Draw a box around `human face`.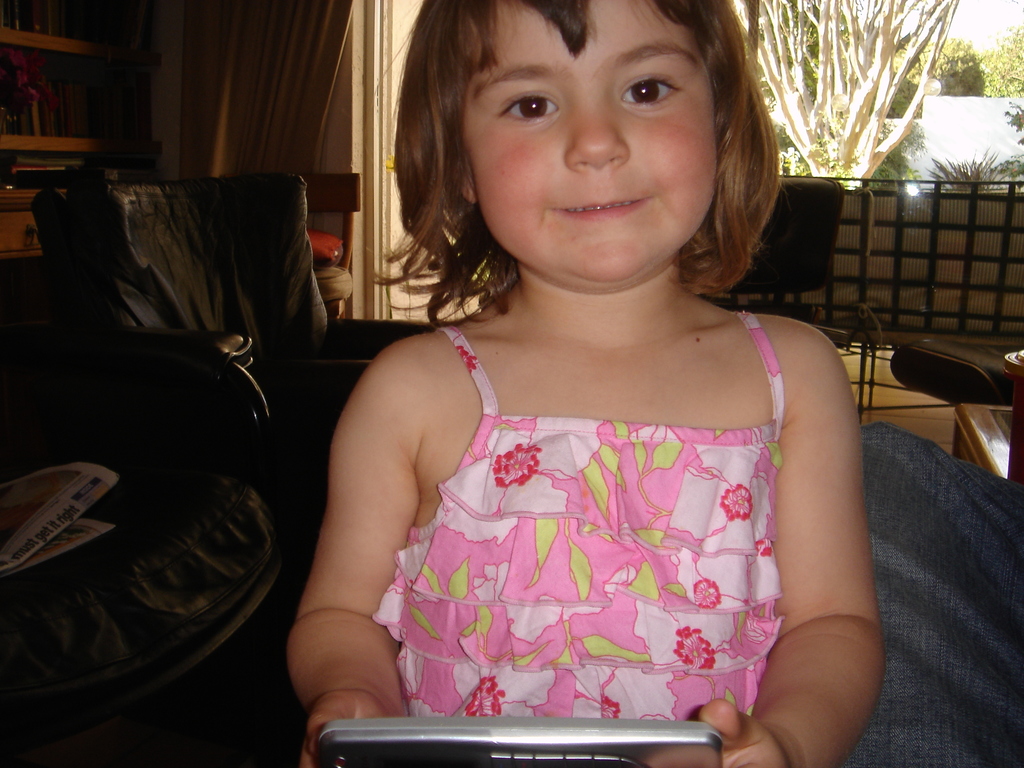
rect(481, 0, 715, 283).
